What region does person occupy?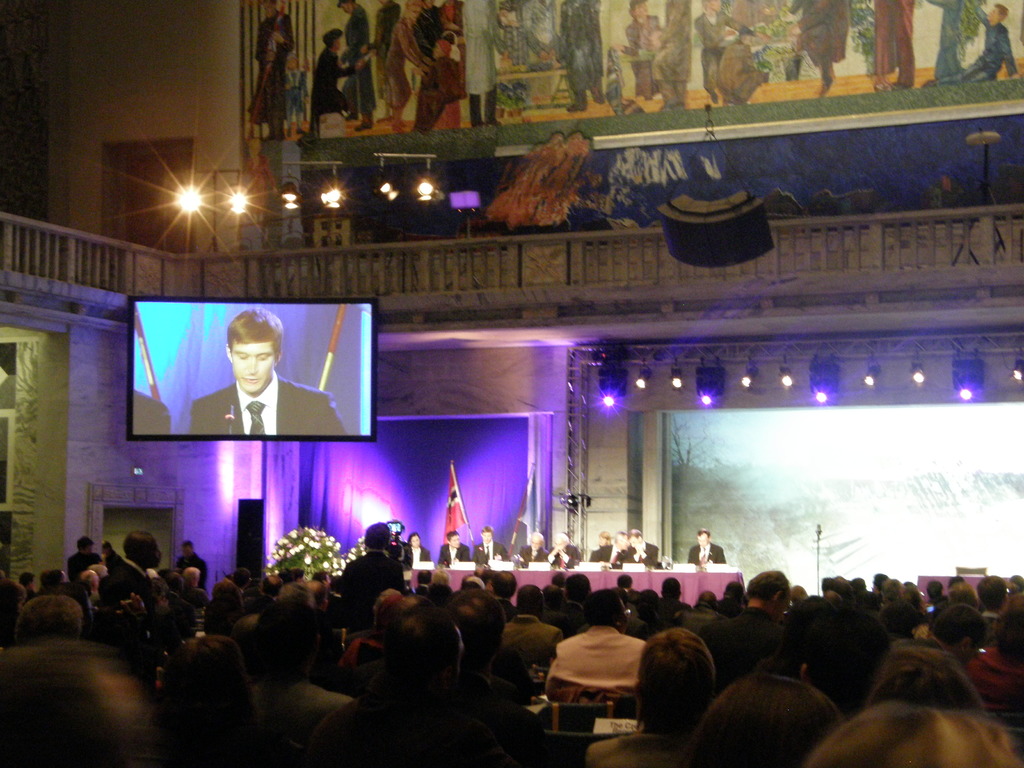
bbox=[524, 532, 547, 562].
